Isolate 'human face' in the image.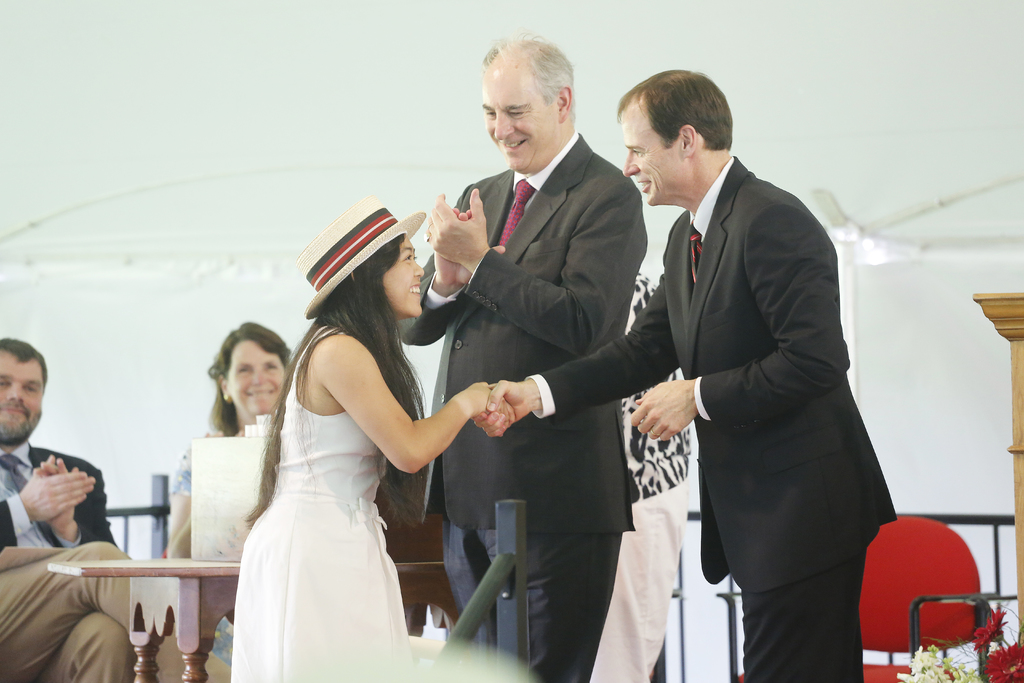
Isolated region: [left=483, top=59, right=554, bottom=172].
